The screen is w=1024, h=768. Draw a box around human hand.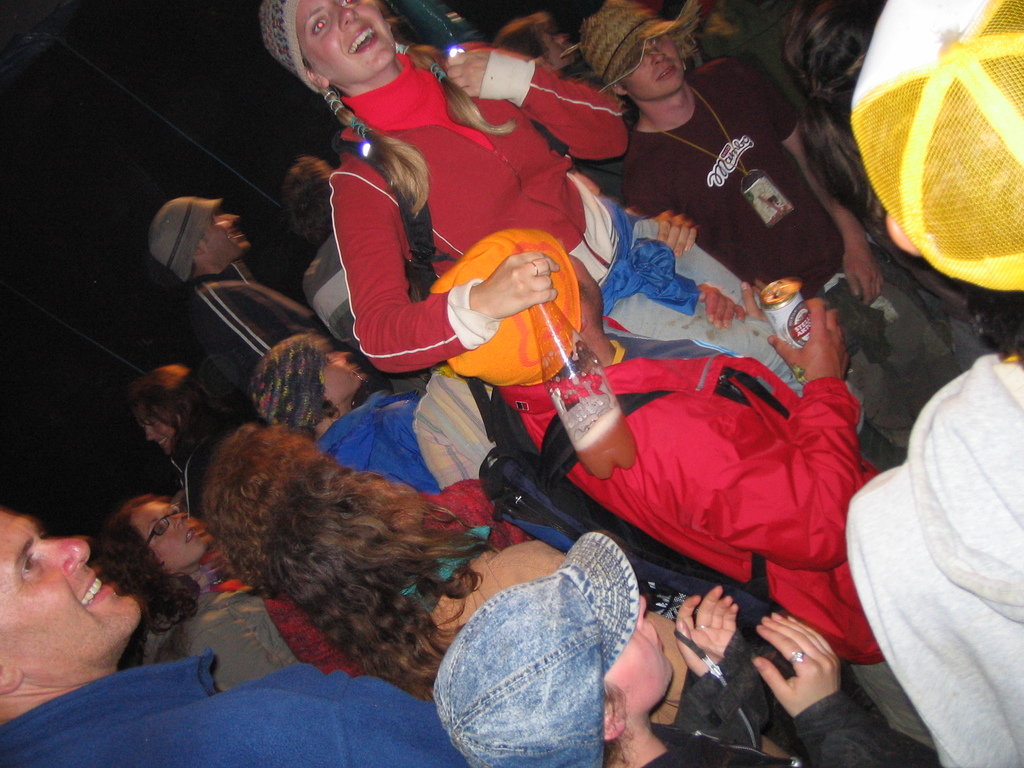
box=[698, 284, 744, 332].
